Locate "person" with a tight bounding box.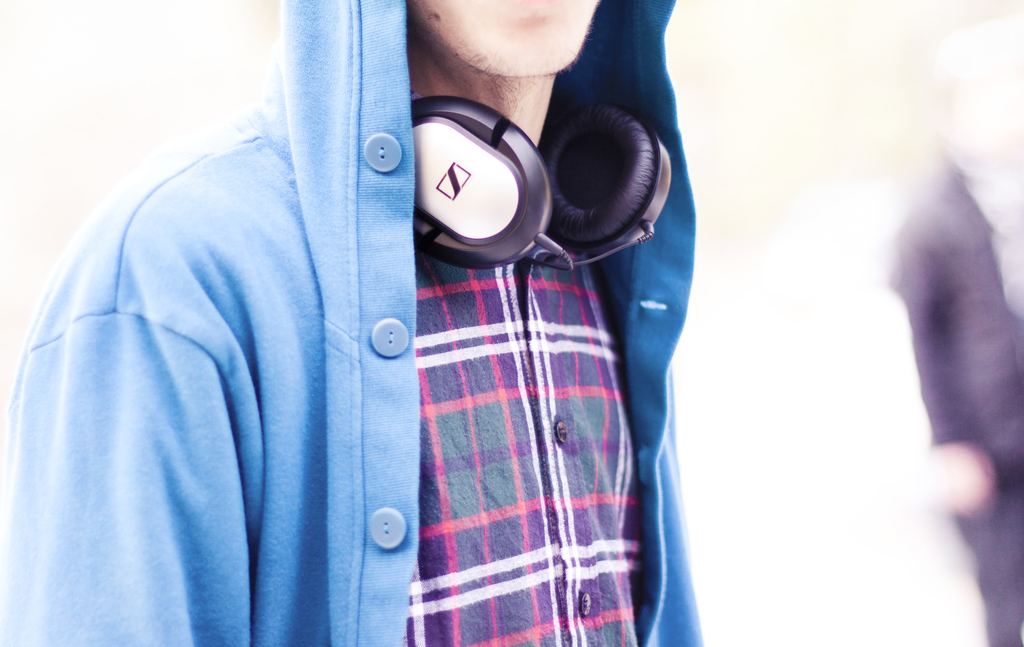
rect(12, 1, 706, 636).
